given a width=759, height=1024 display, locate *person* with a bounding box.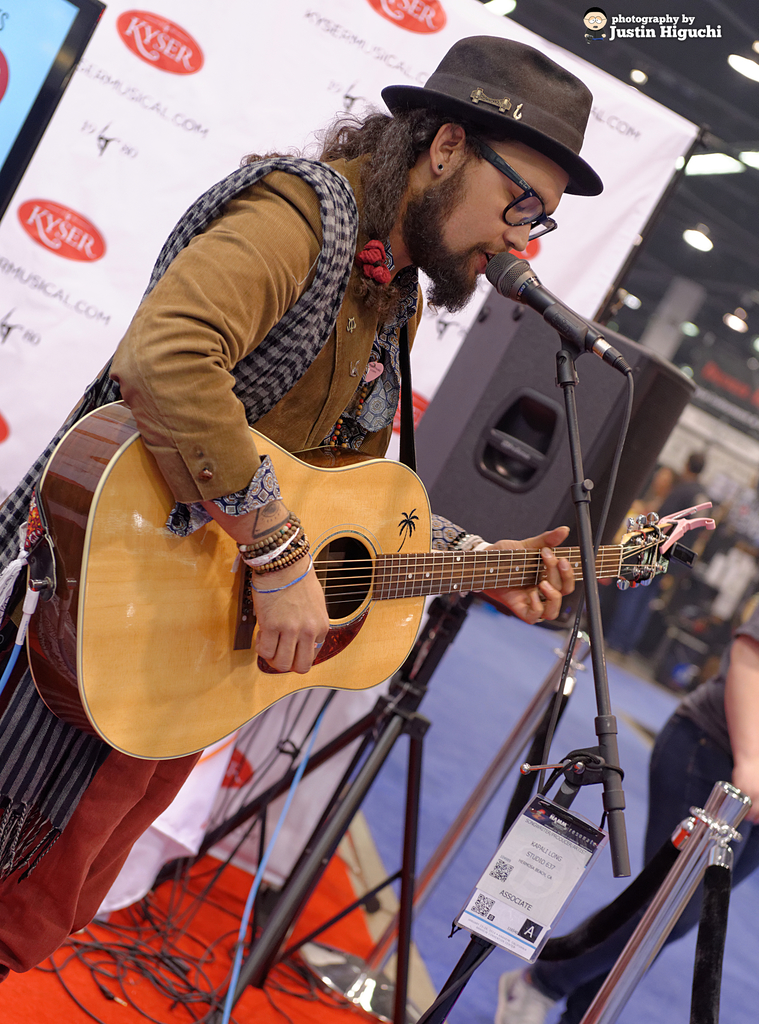
Located: <bbox>491, 599, 758, 1023</bbox>.
